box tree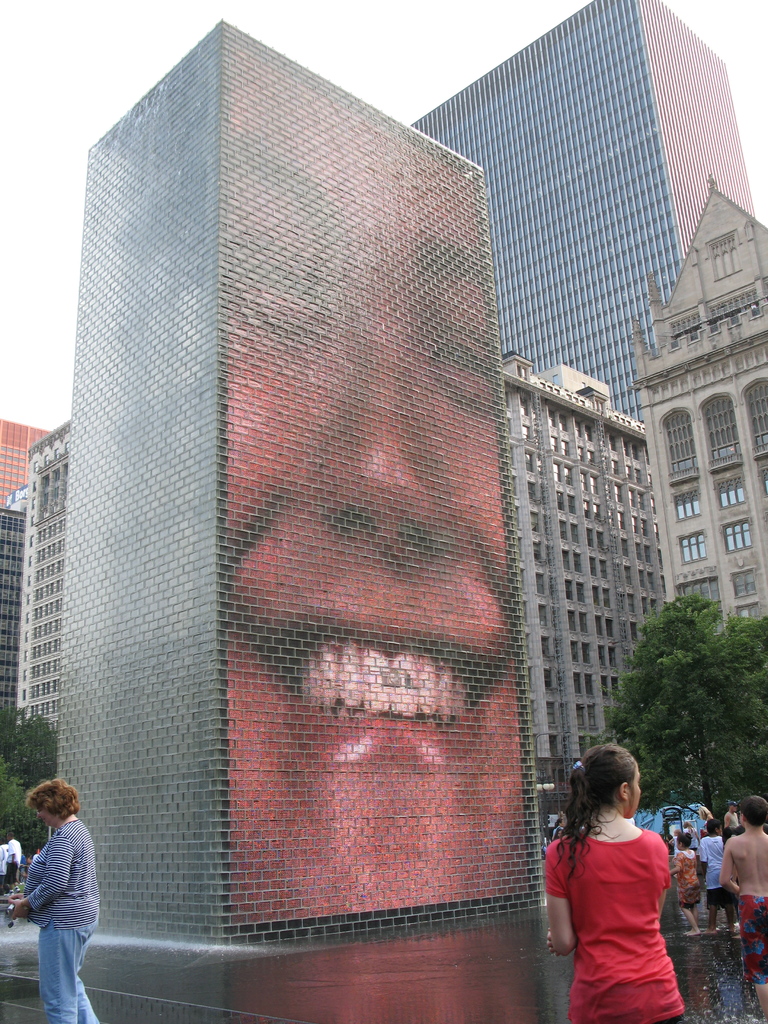
<bbox>0, 701, 60, 863</bbox>
